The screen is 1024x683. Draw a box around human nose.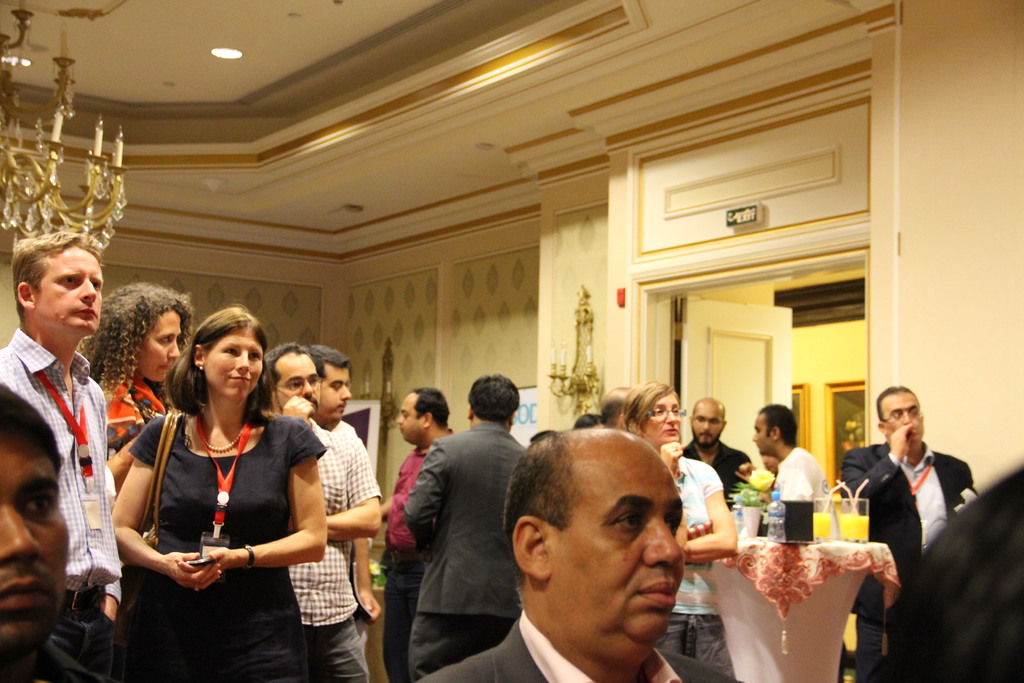
left=233, top=349, right=252, bottom=373.
